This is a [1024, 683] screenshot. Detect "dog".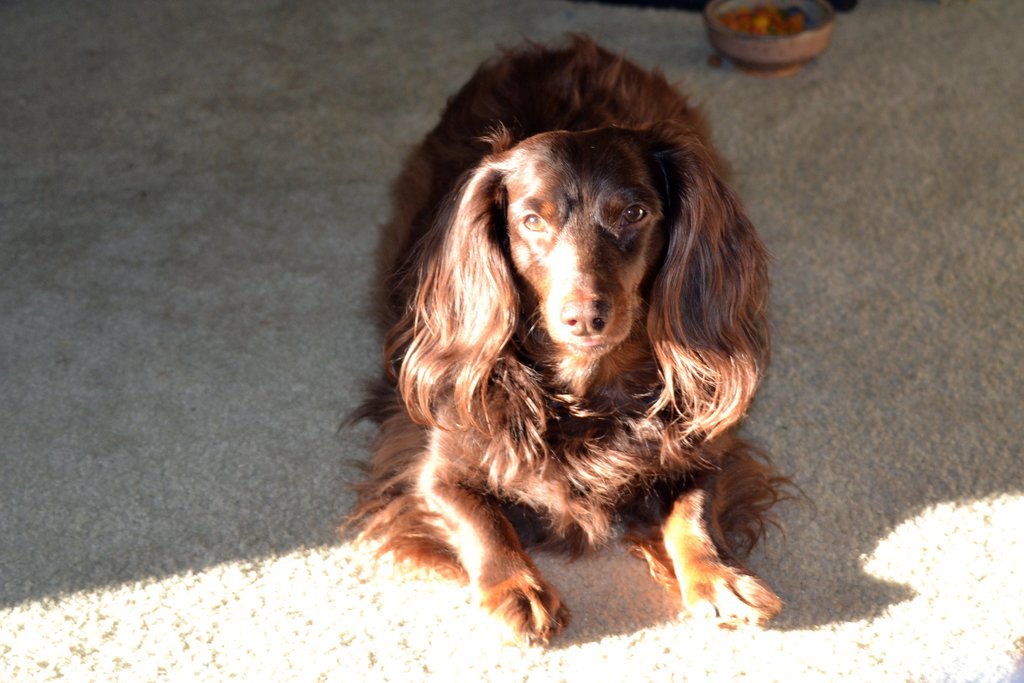
(x1=334, y1=31, x2=820, y2=652).
